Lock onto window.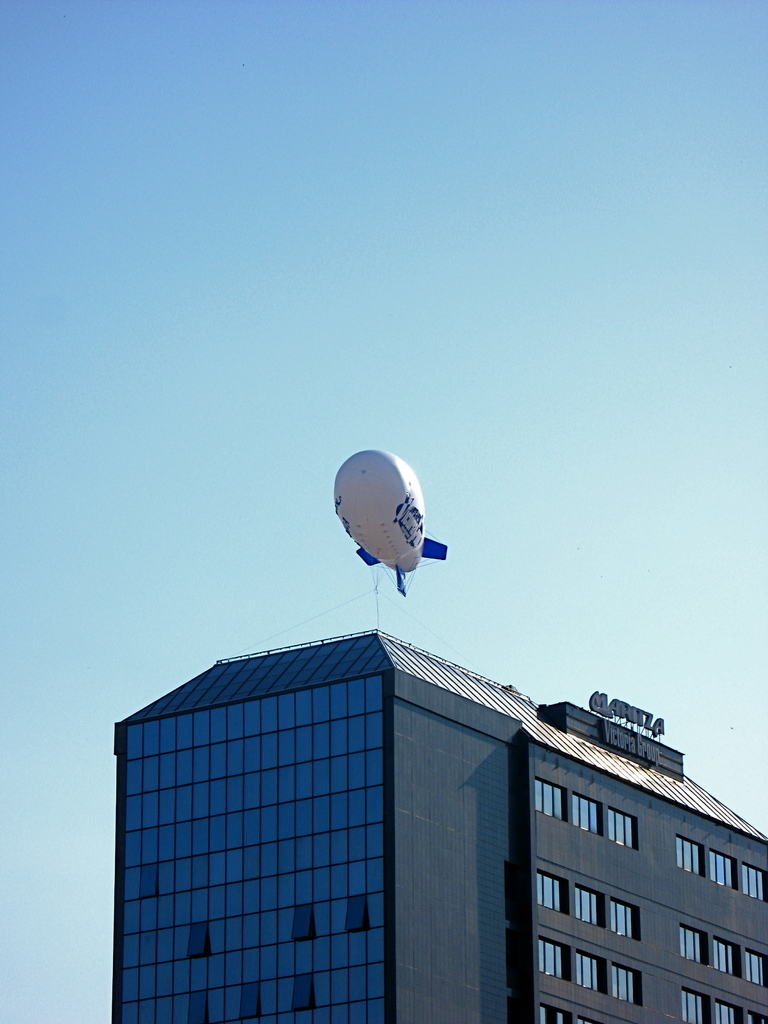
Locked: 537, 937, 570, 984.
